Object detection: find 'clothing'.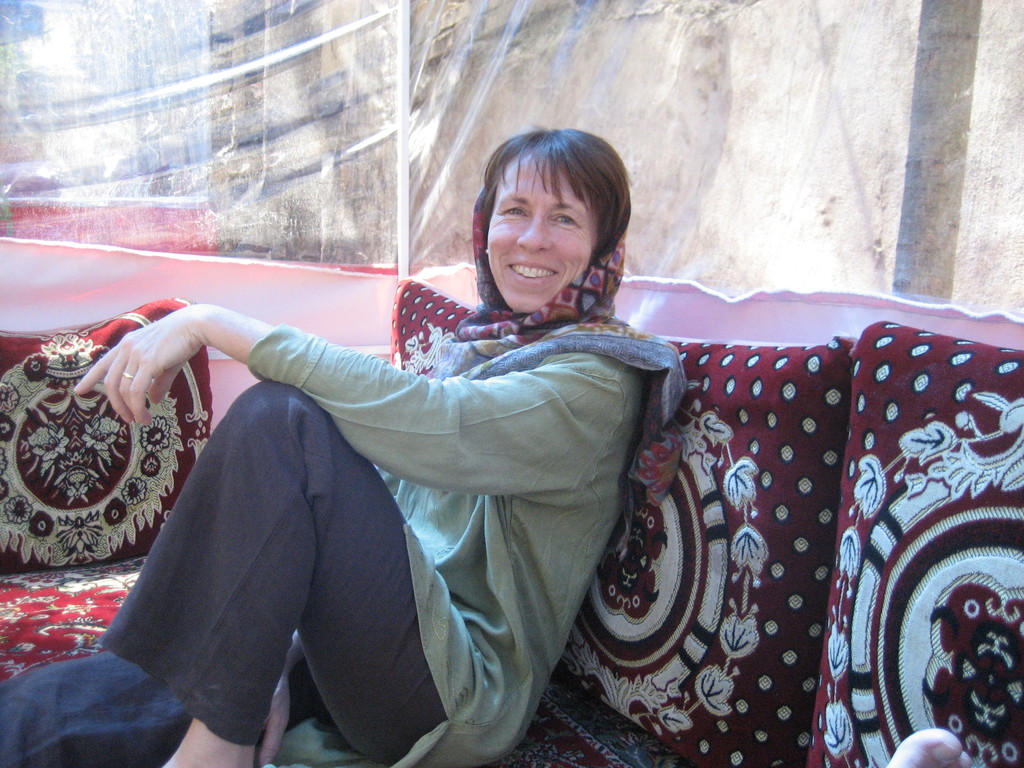
box(0, 214, 680, 757).
